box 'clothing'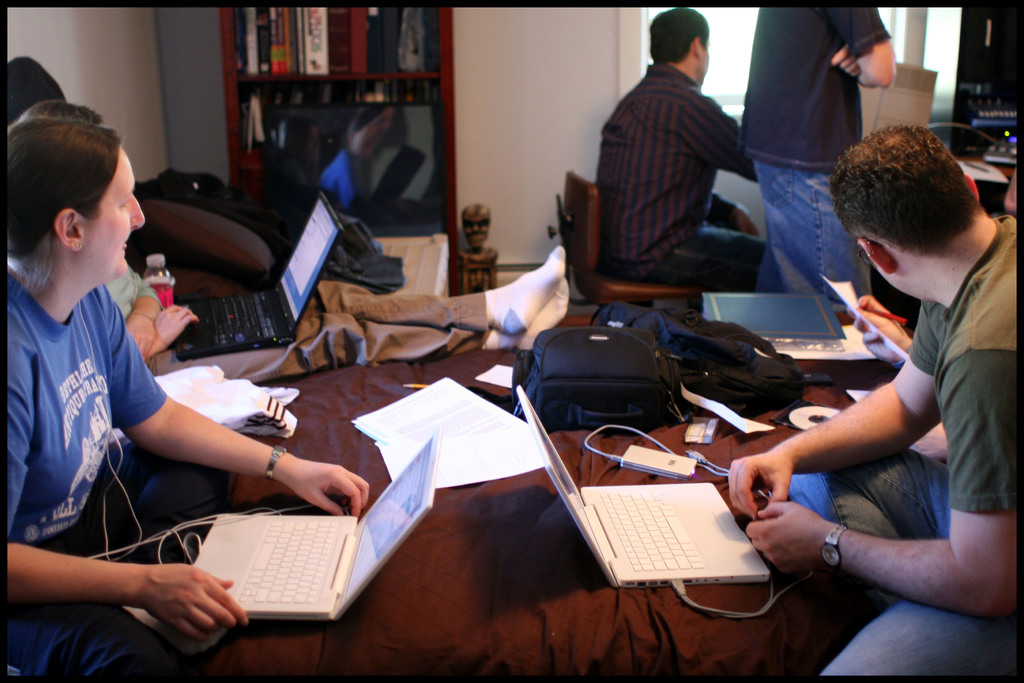
[0,268,173,677]
